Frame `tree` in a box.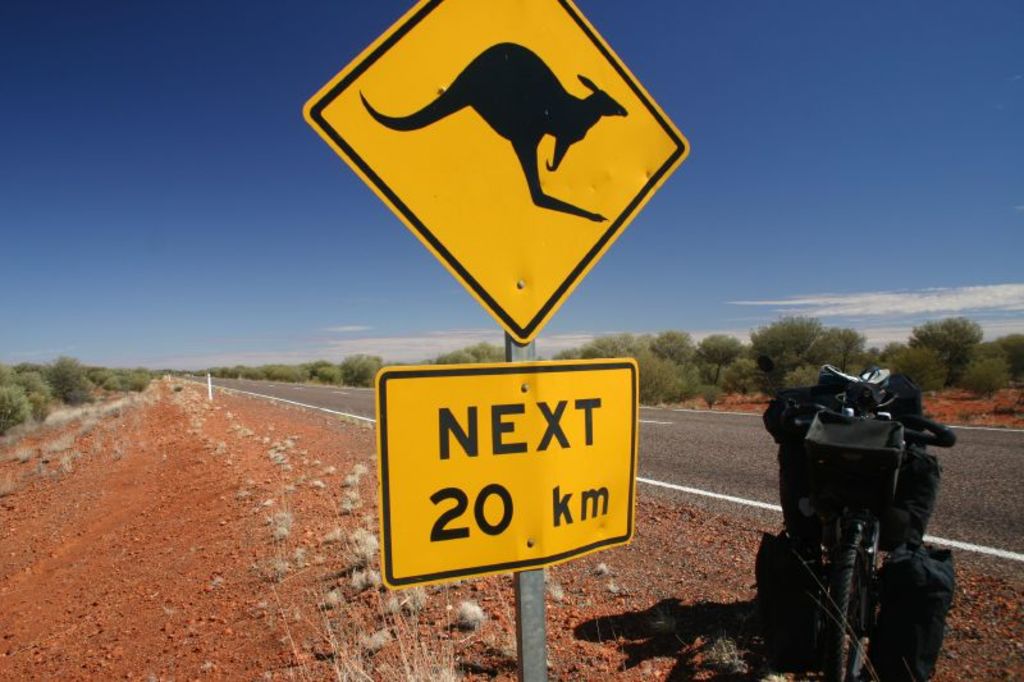
56:348:102:411.
